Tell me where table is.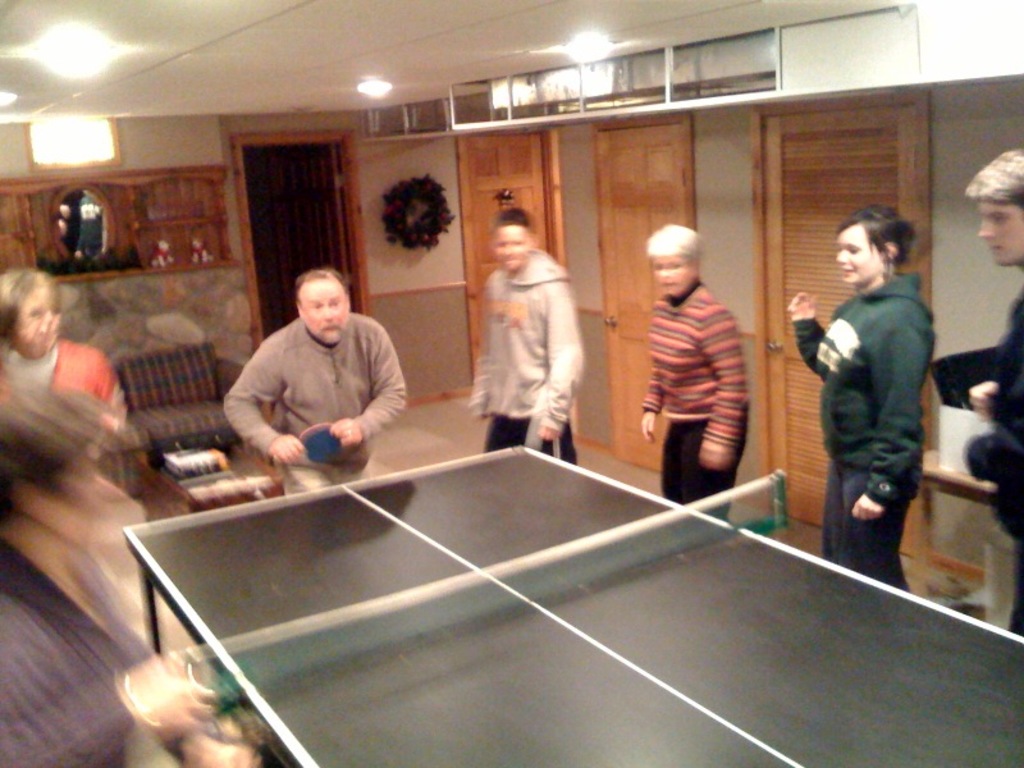
table is at box=[52, 401, 963, 748].
